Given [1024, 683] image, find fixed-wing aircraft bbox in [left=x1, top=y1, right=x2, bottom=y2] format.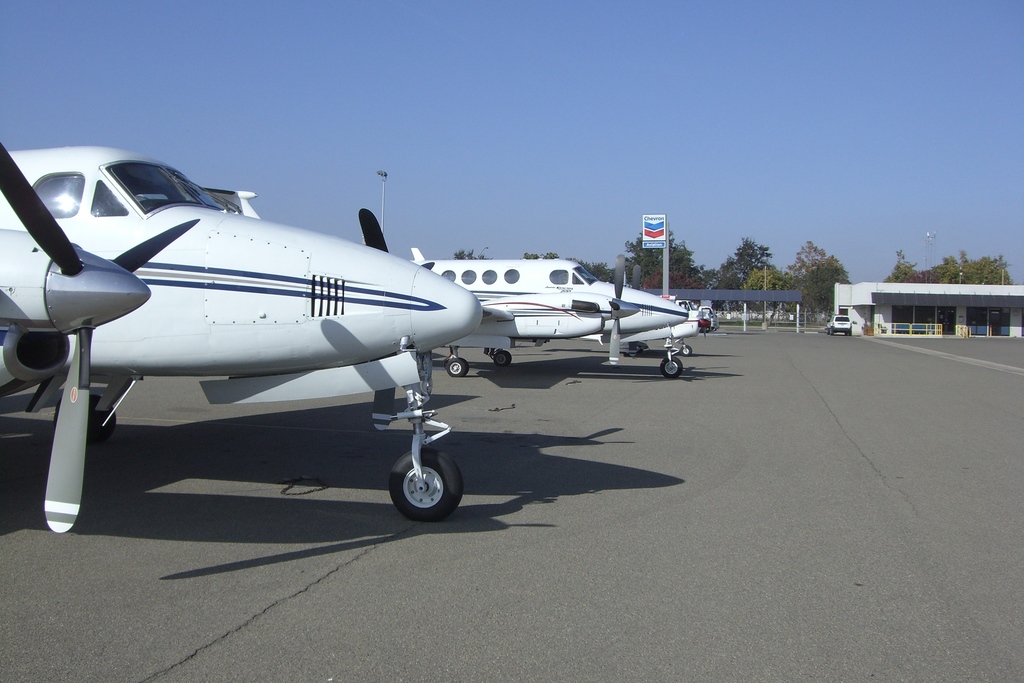
[left=405, top=257, right=692, bottom=367].
